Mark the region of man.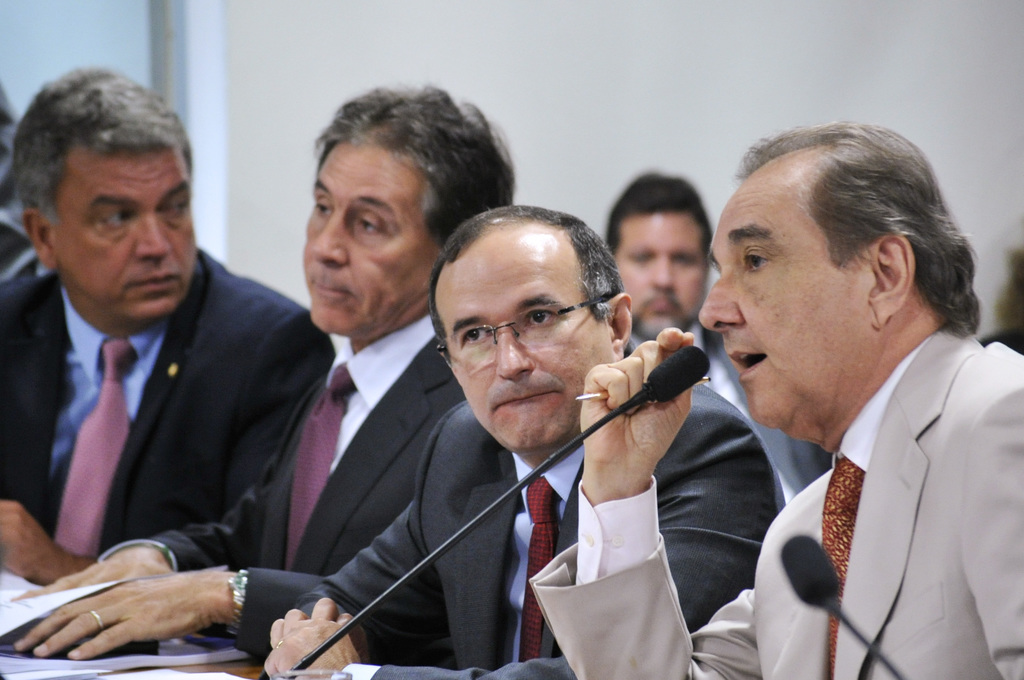
Region: box=[524, 121, 1023, 679].
